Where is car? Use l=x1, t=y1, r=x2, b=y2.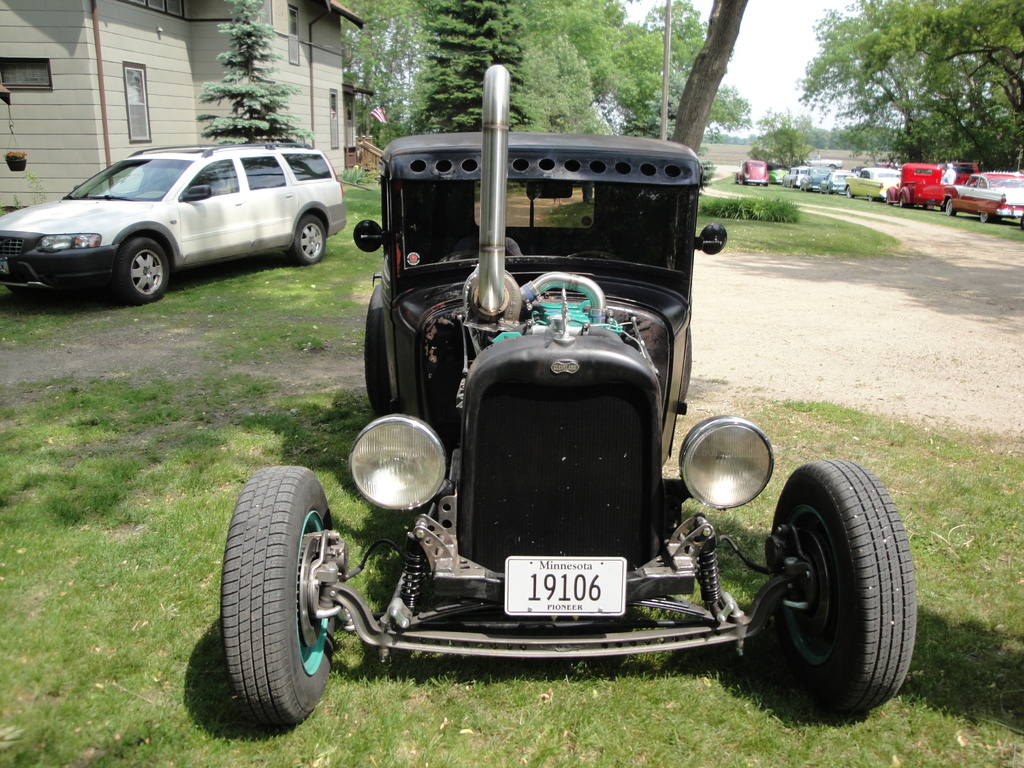
l=220, t=64, r=917, b=728.
